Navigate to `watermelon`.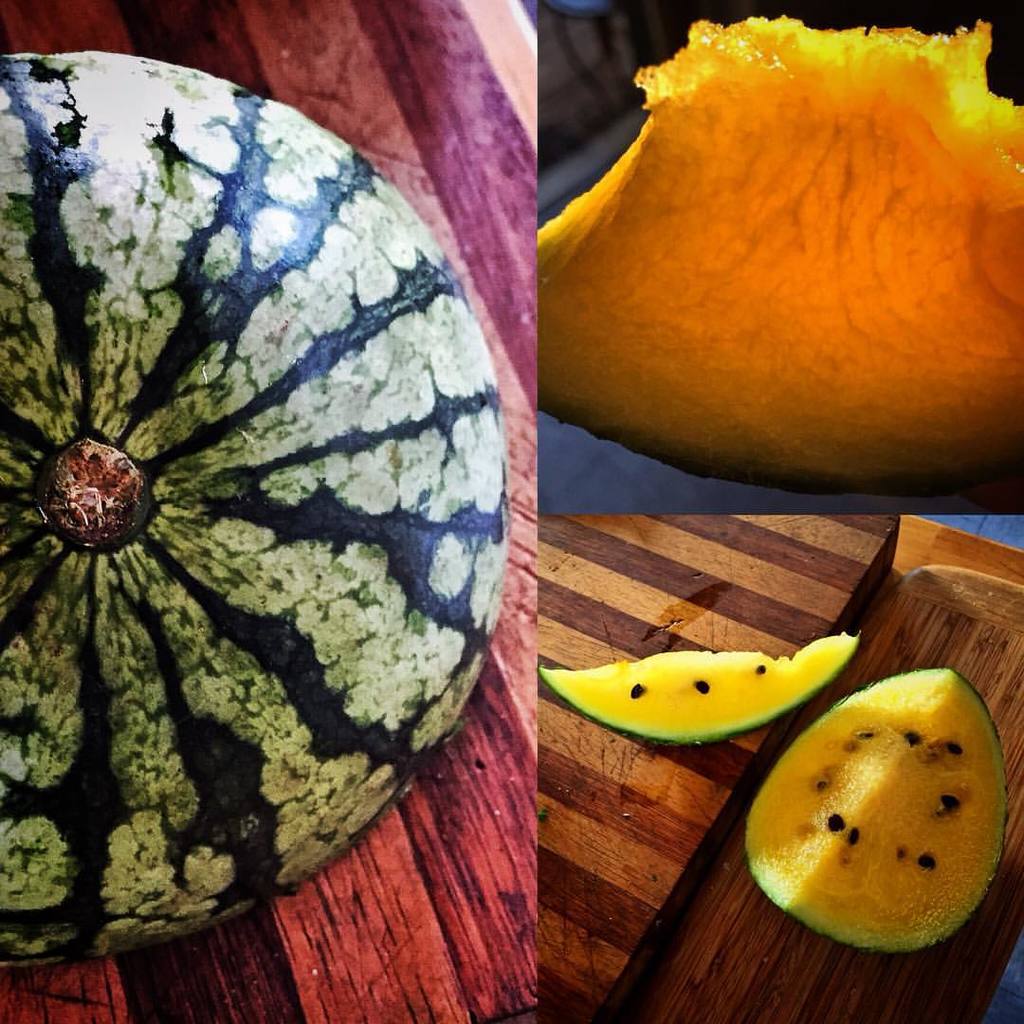
Navigation target: box=[0, 48, 502, 973].
